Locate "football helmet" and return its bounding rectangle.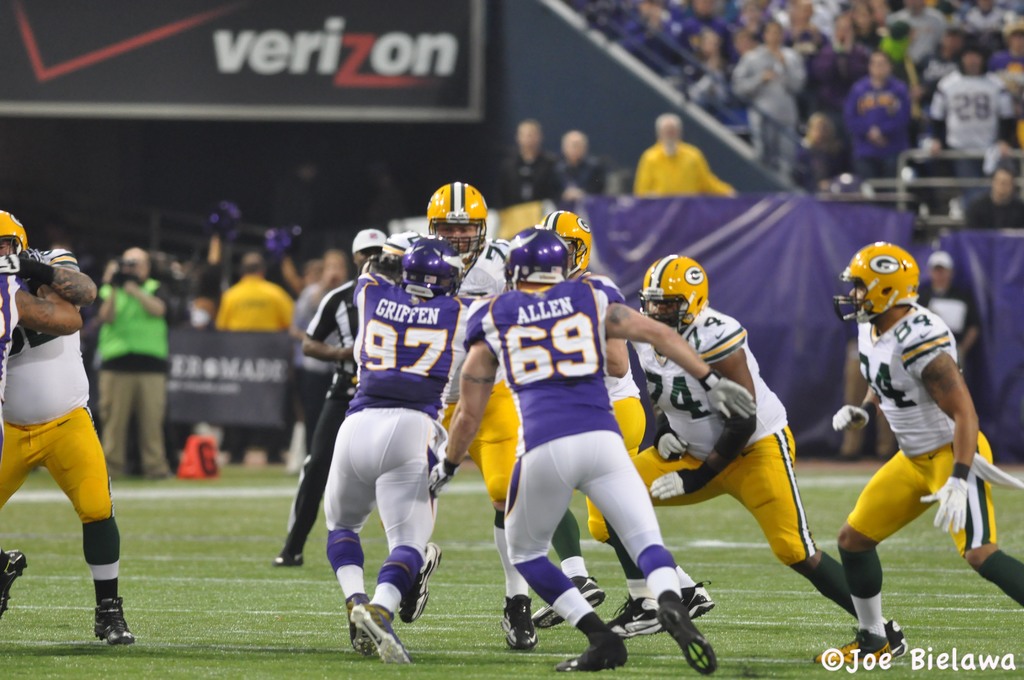
[401, 231, 450, 294].
